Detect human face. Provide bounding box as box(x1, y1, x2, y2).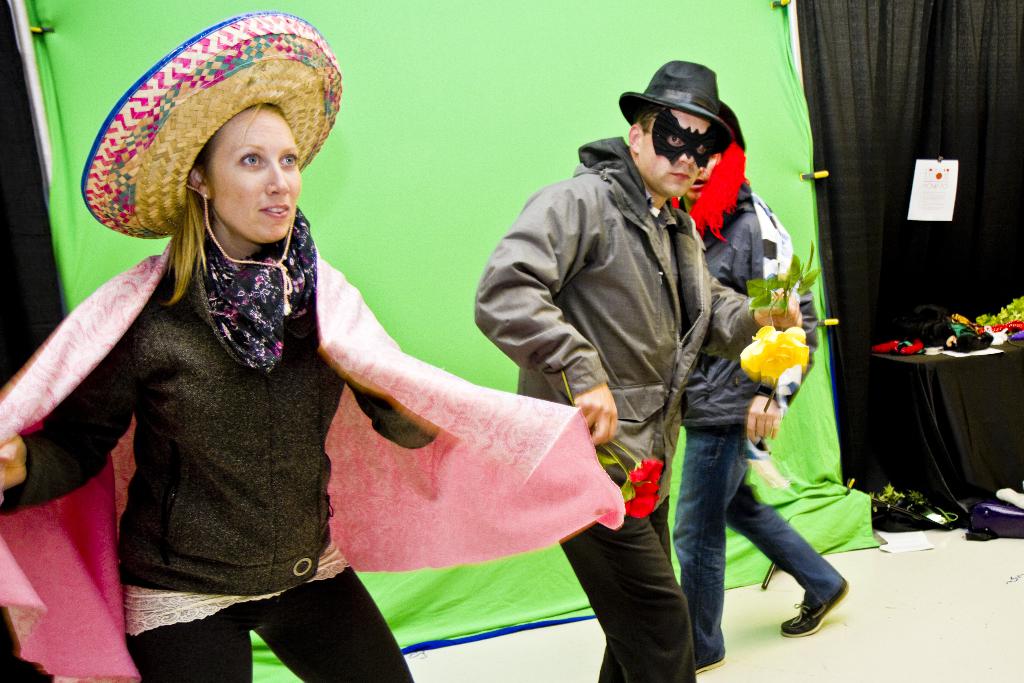
box(209, 106, 303, 243).
